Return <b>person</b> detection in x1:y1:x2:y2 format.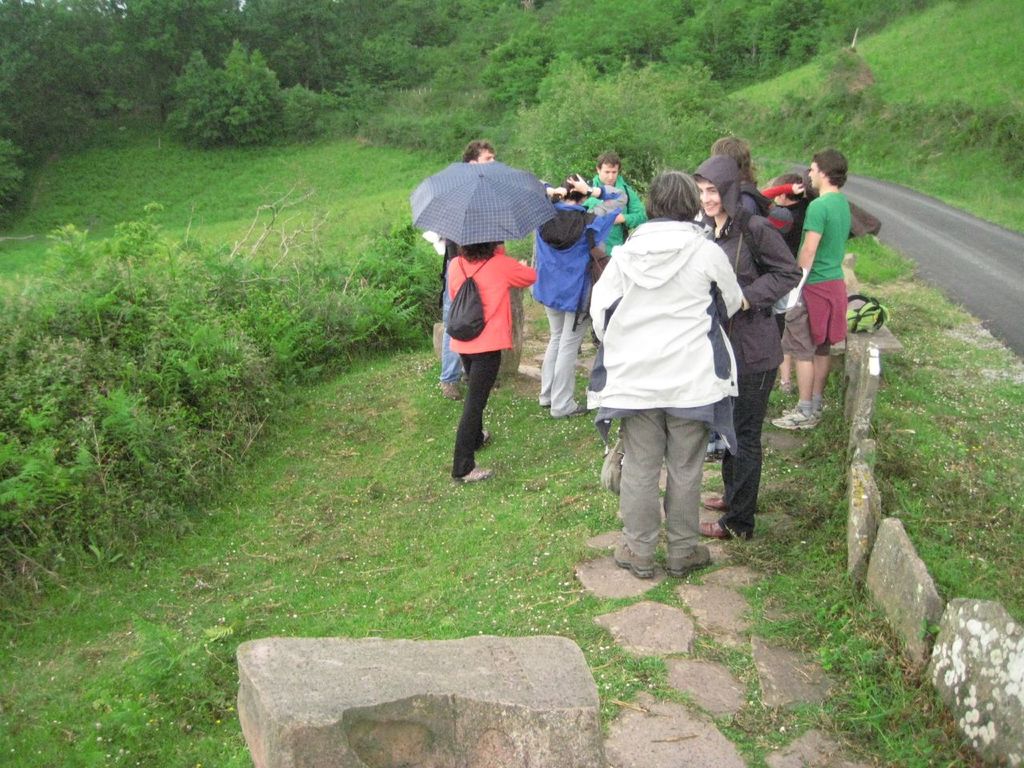
768:145:854:433.
